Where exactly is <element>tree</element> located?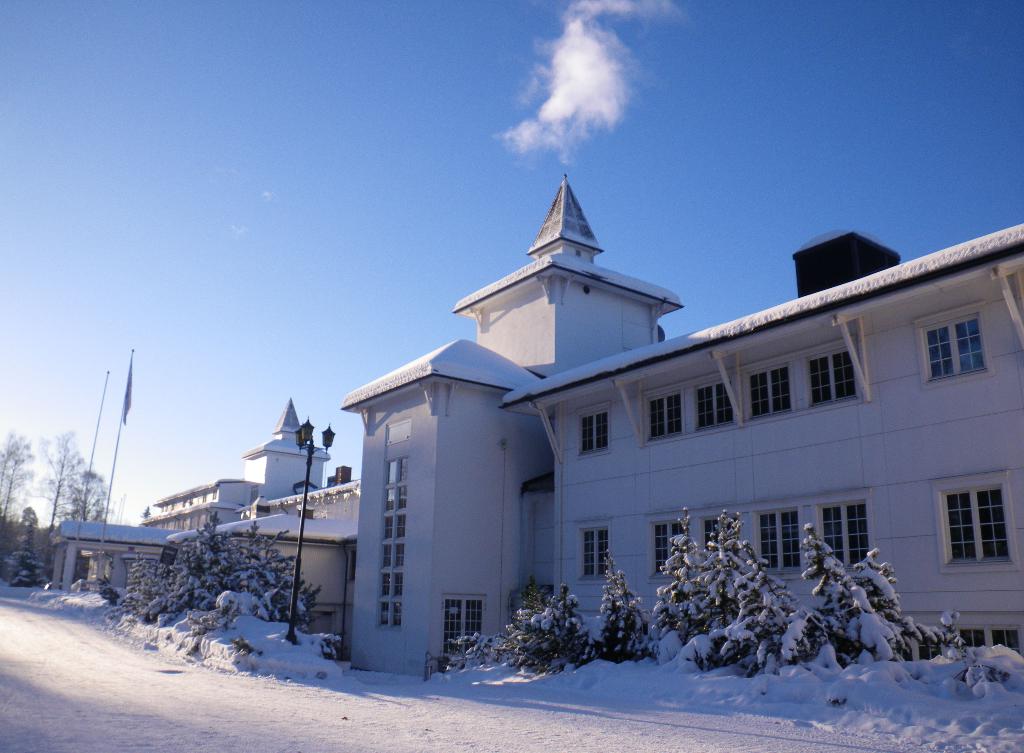
Its bounding box is l=803, t=518, r=892, b=667.
